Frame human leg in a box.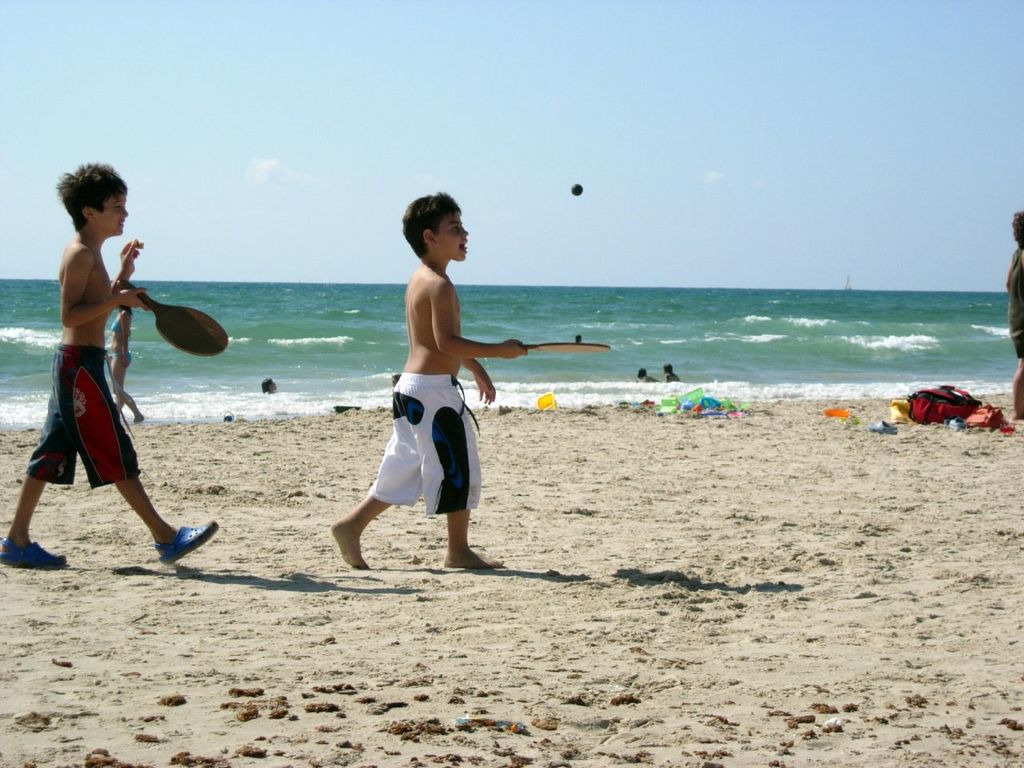
bbox=[330, 375, 425, 566].
